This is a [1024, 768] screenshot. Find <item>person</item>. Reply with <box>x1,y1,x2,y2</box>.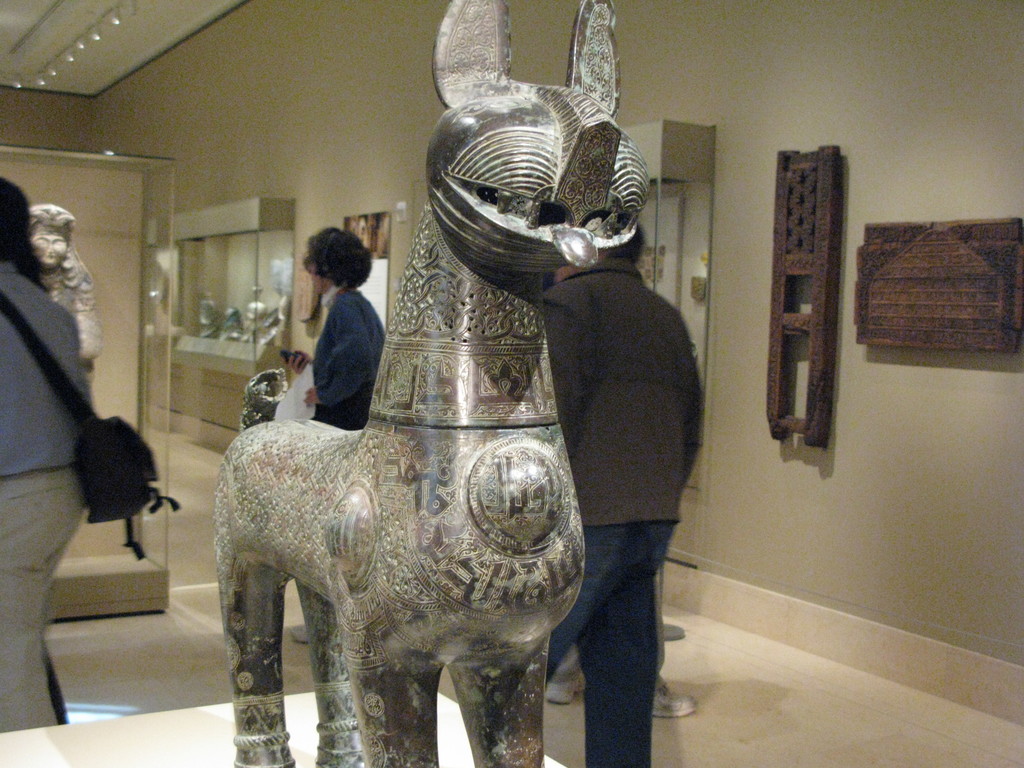
<box>278,229,385,424</box>.
